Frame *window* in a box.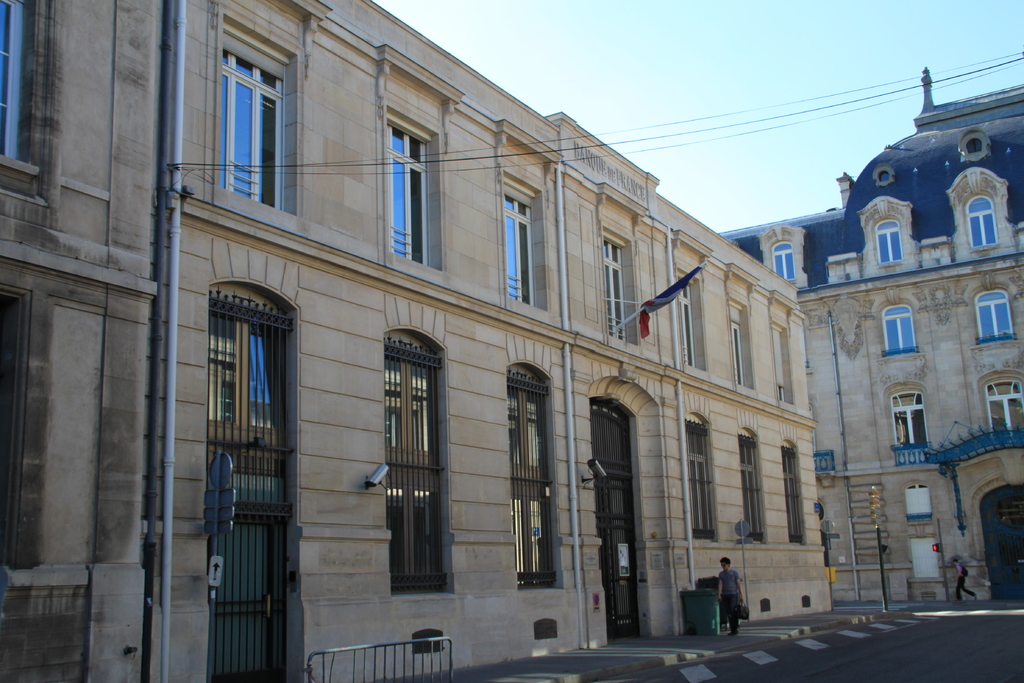
(x1=682, y1=413, x2=715, y2=539).
